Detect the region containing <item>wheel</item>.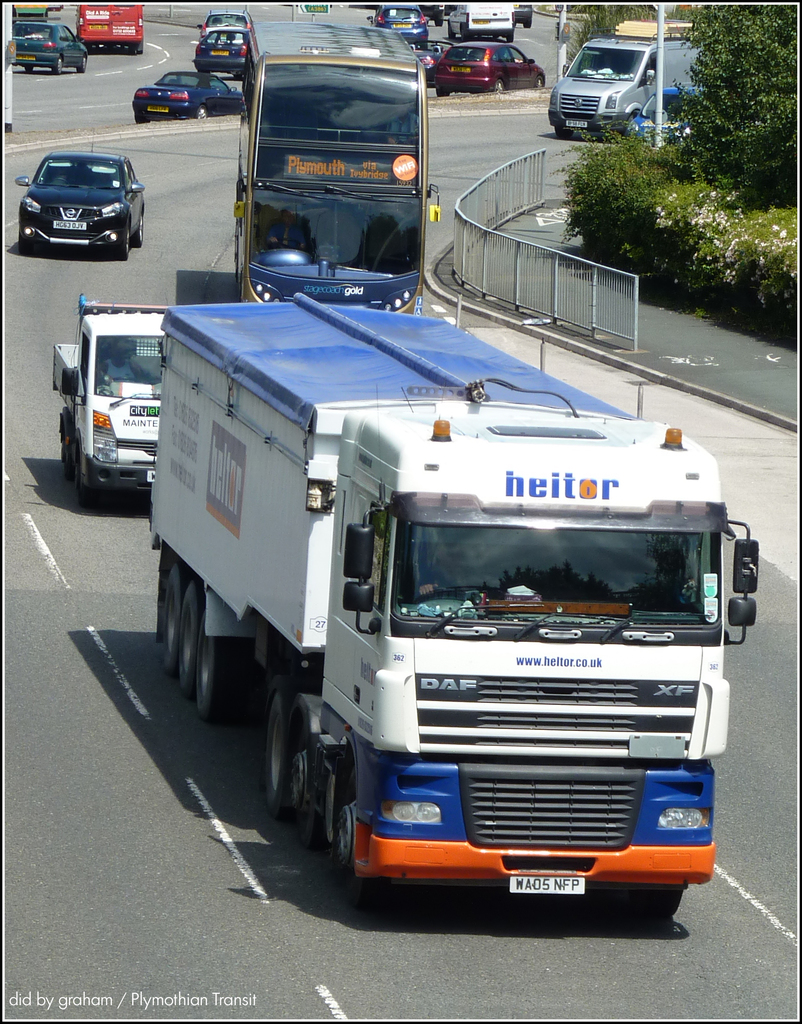
(113,220,129,260).
